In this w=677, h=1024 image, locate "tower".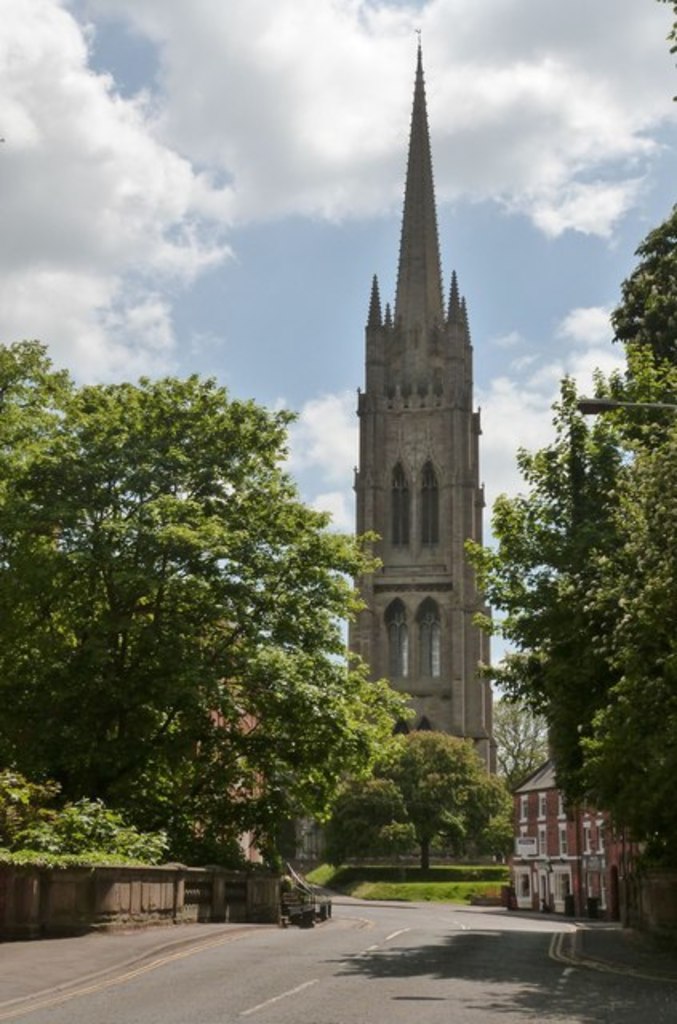
Bounding box: <region>326, 11, 520, 749</region>.
